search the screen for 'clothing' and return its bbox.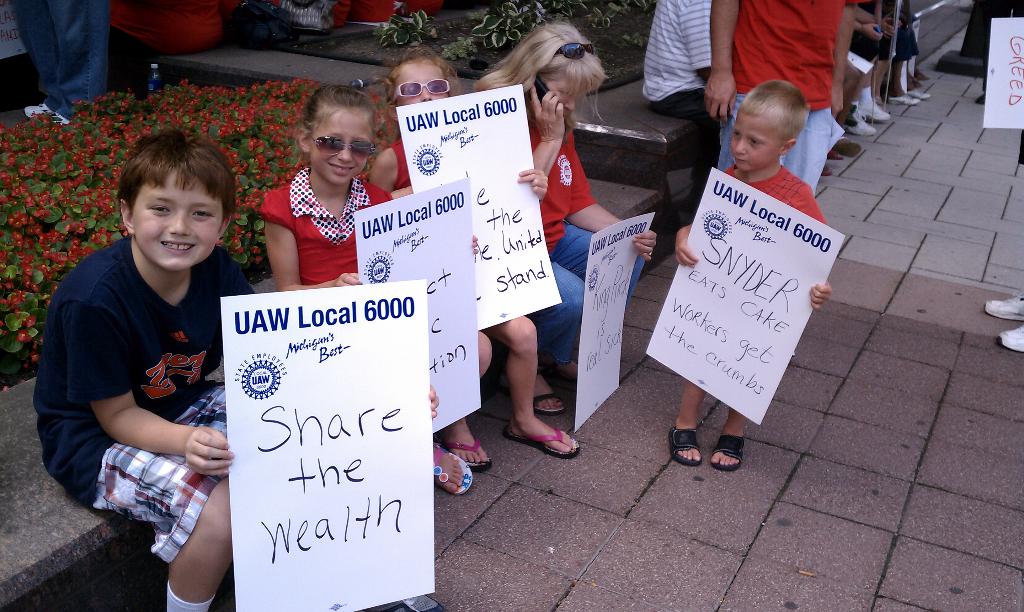
Found: [x1=642, y1=0, x2=727, y2=185].
